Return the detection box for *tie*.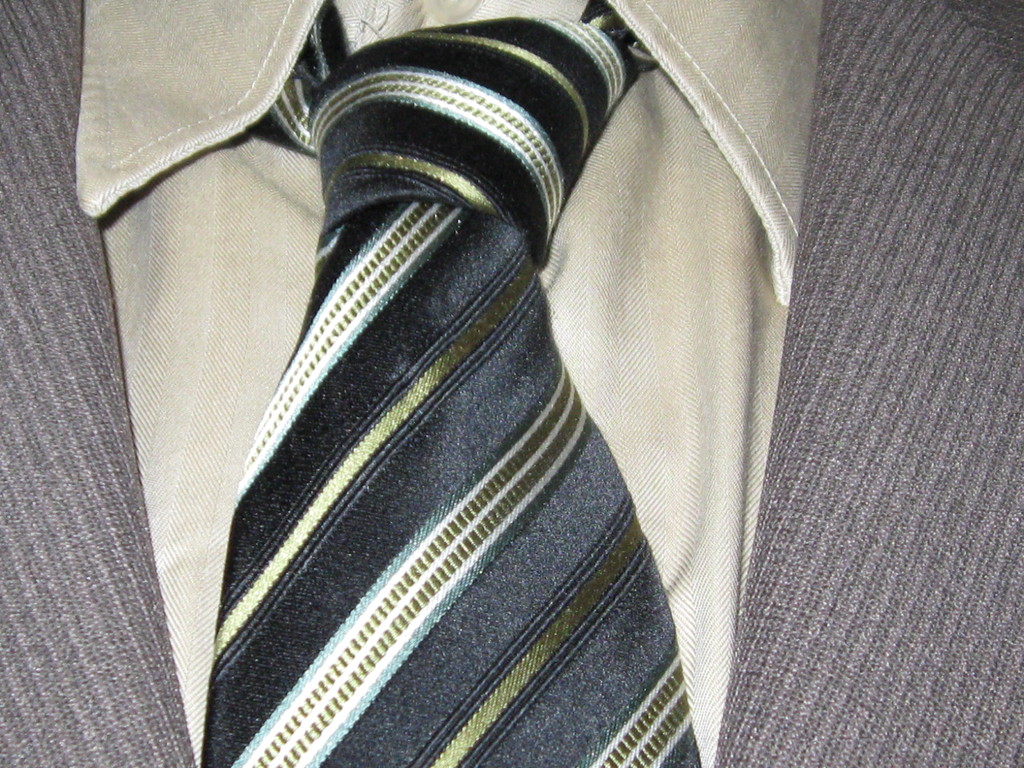
[201,3,709,767].
